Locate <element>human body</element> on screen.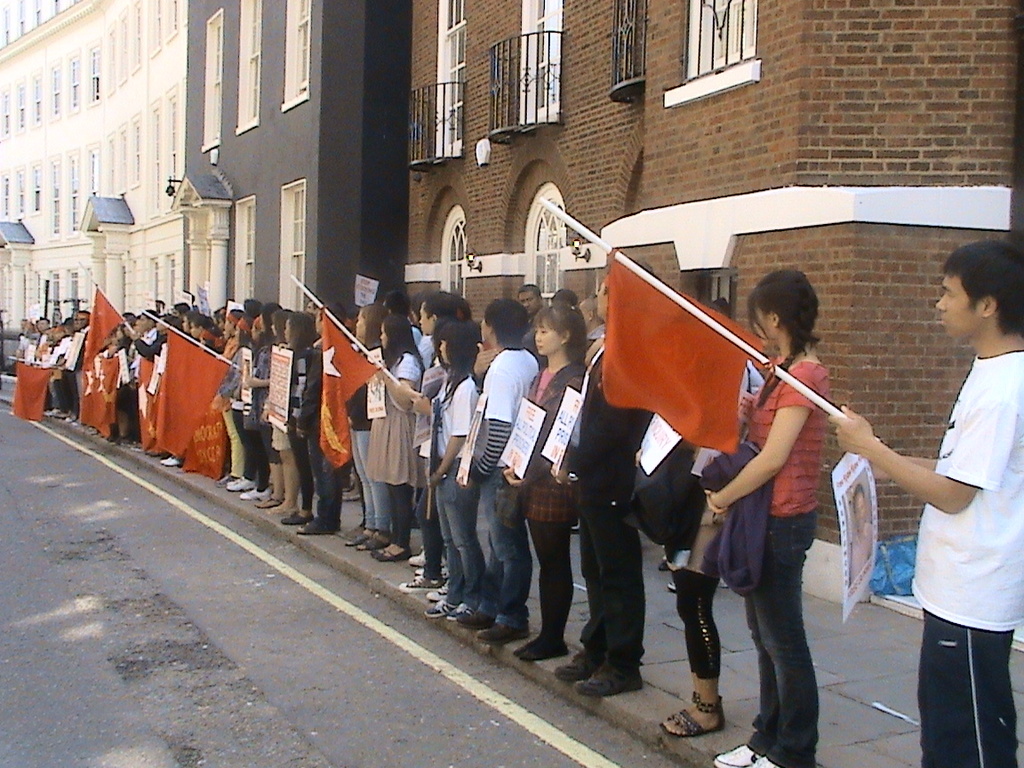
On screen at box=[497, 353, 592, 663].
